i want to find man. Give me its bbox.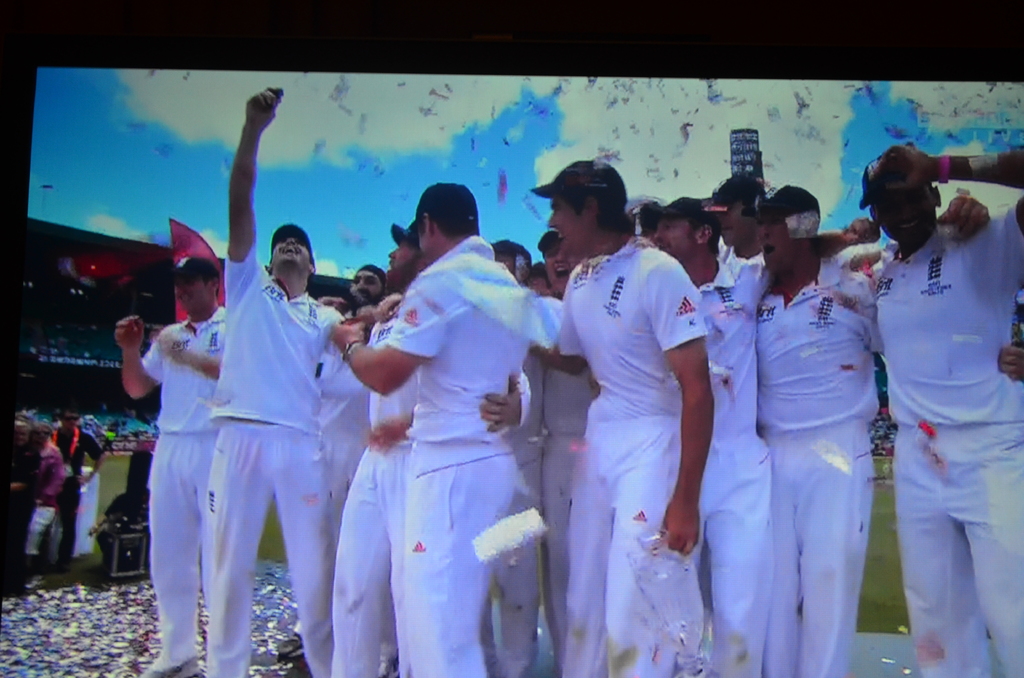
box=[204, 89, 342, 677].
